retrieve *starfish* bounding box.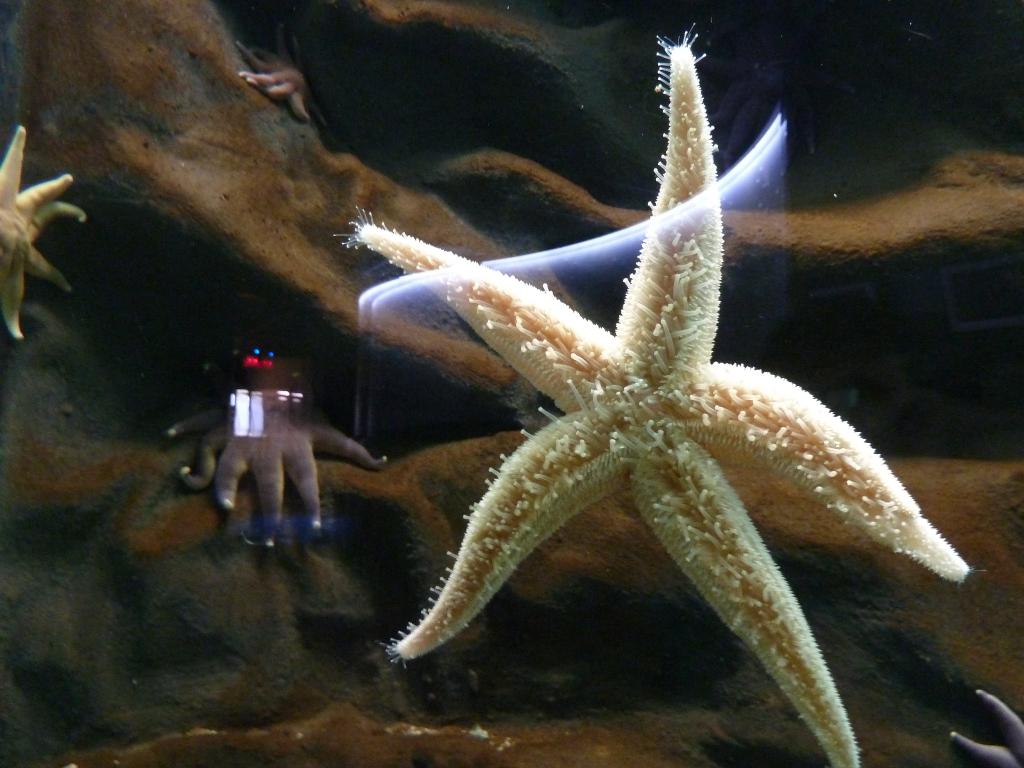
Bounding box: (left=234, top=43, right=324, bottom=125).
